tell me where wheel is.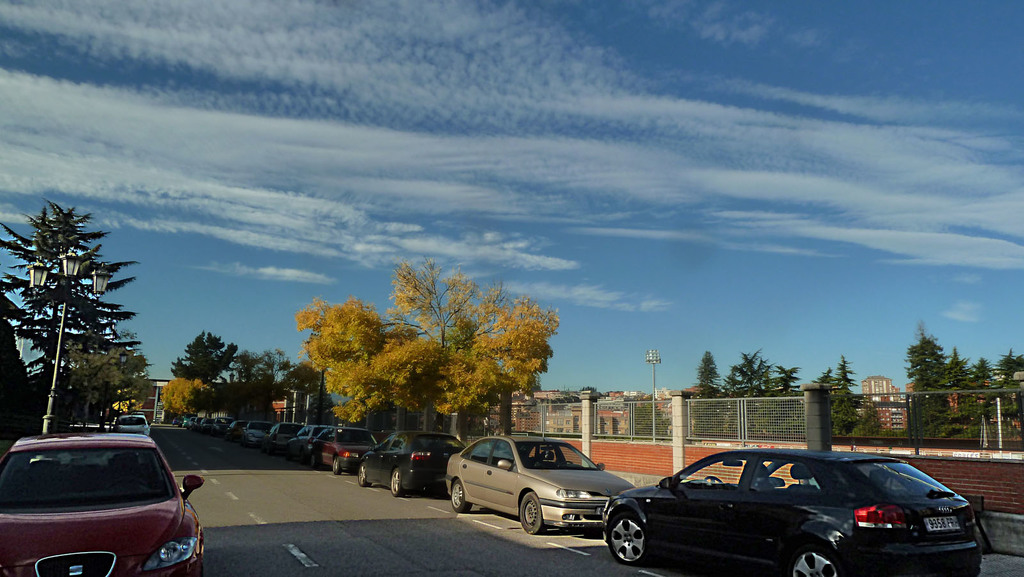
wheel is at [left=310, top=451, right=317, bottom=468].
